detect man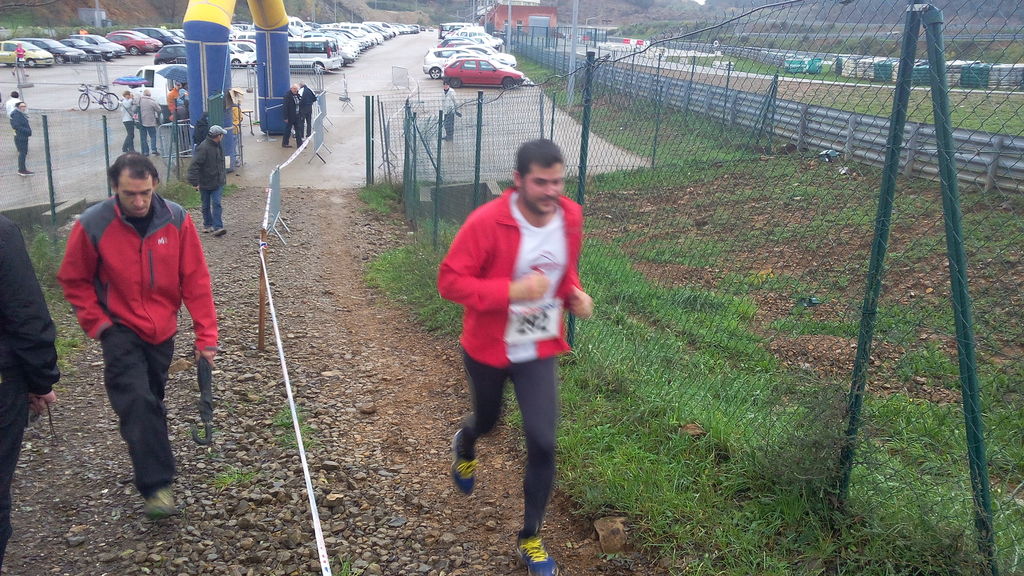
[left=0, top=208, right=62, bottom=559]
